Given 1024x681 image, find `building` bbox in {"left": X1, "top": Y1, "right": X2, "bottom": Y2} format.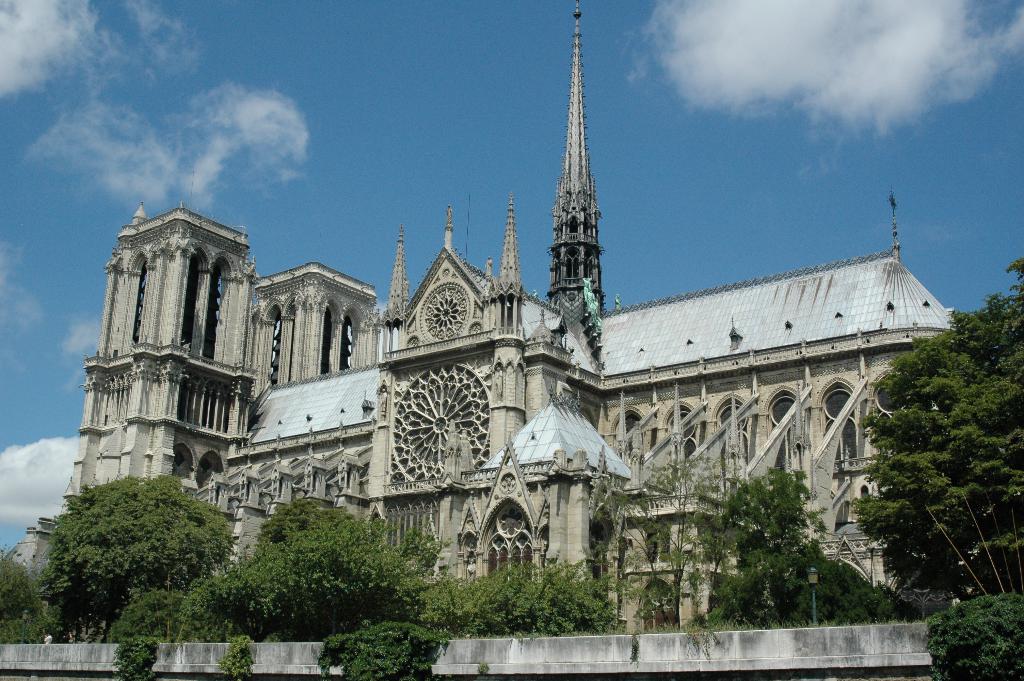
{"left": 4, "top": 0, "right": 957, "bottom": 634}.
